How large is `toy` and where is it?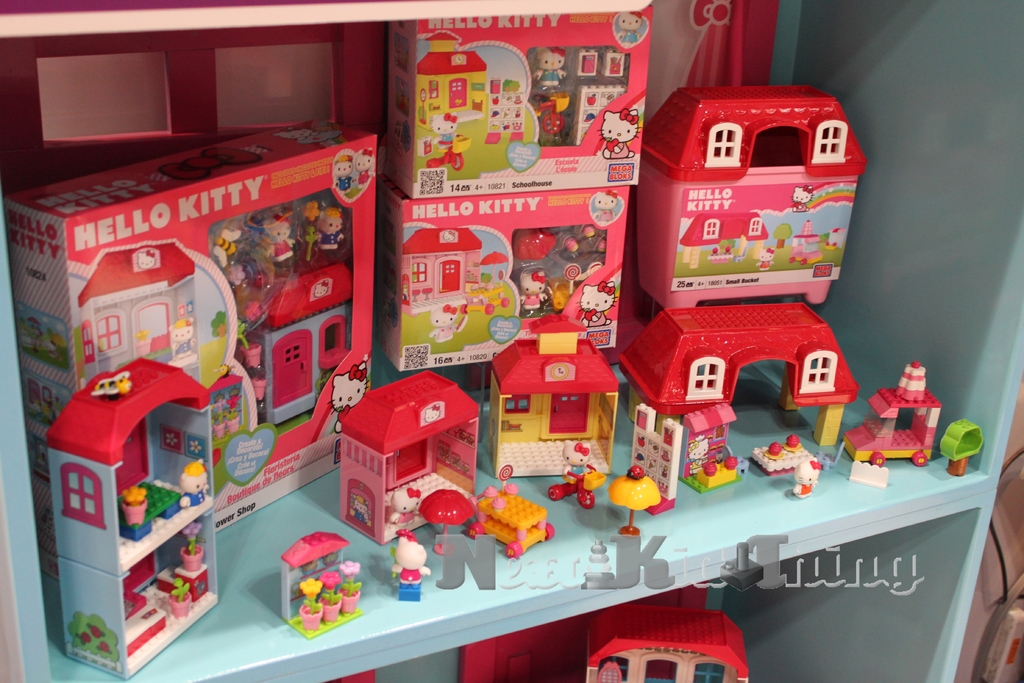
Bounding box: locate(255, 213, 297, 261).
